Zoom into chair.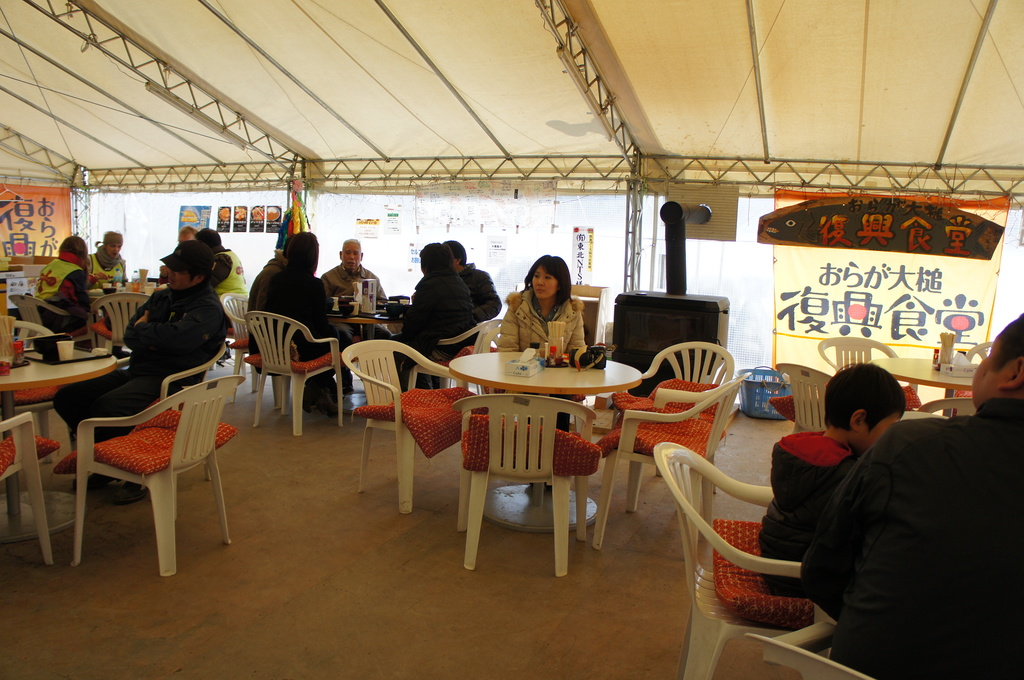
Zoom target: <box>816,334,921,418</box>.
